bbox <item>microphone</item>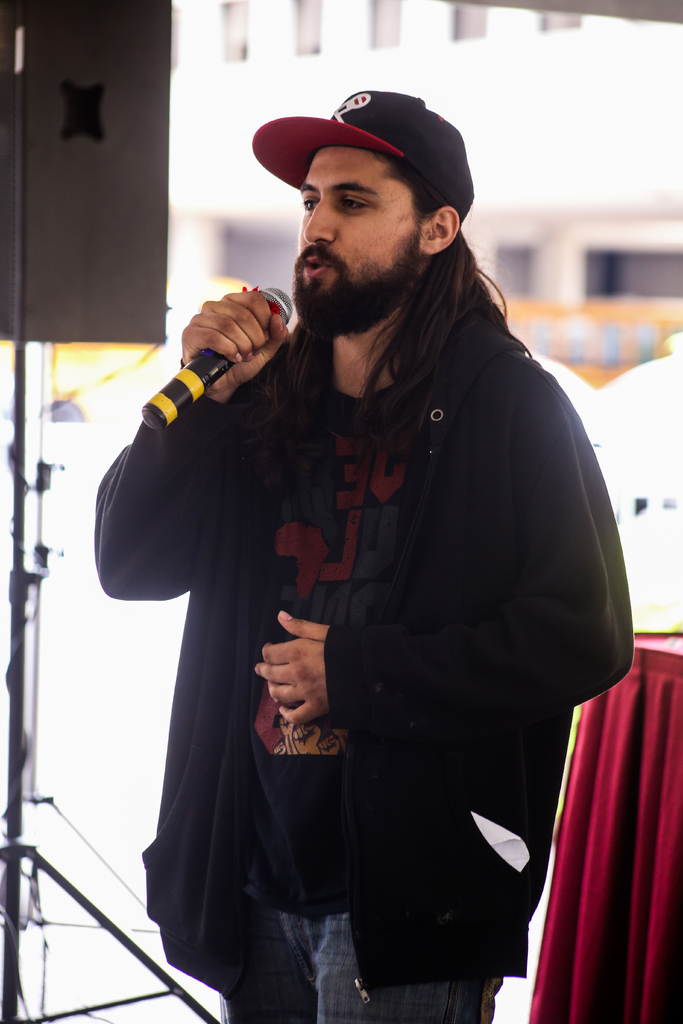
143, 280, 299, 431
